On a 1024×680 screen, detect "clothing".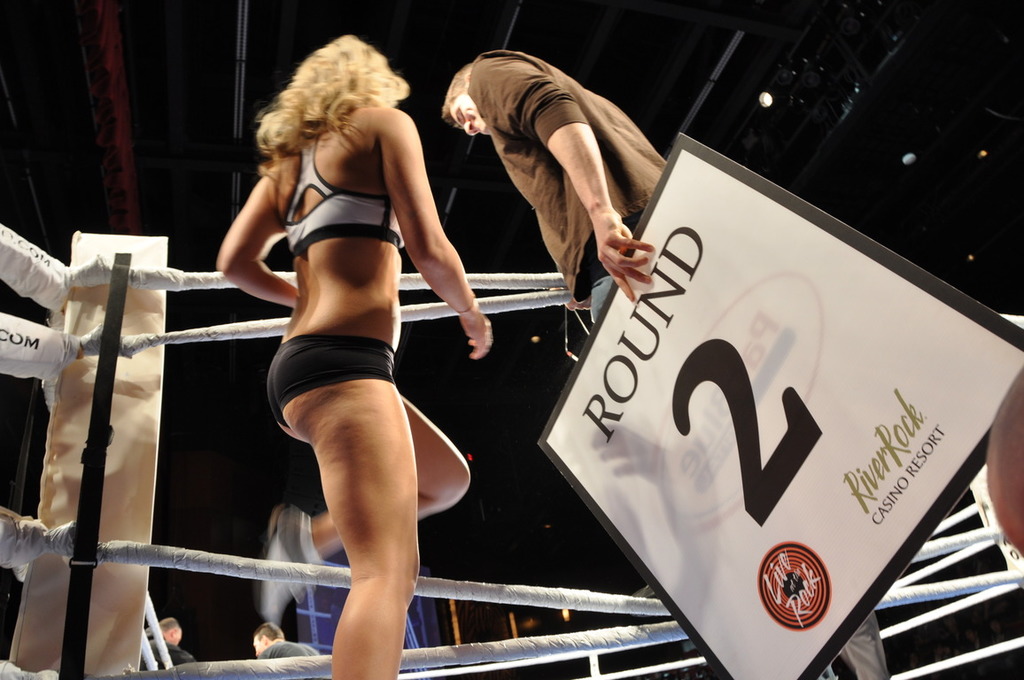
bbox=[469, 46, 666, 299].
